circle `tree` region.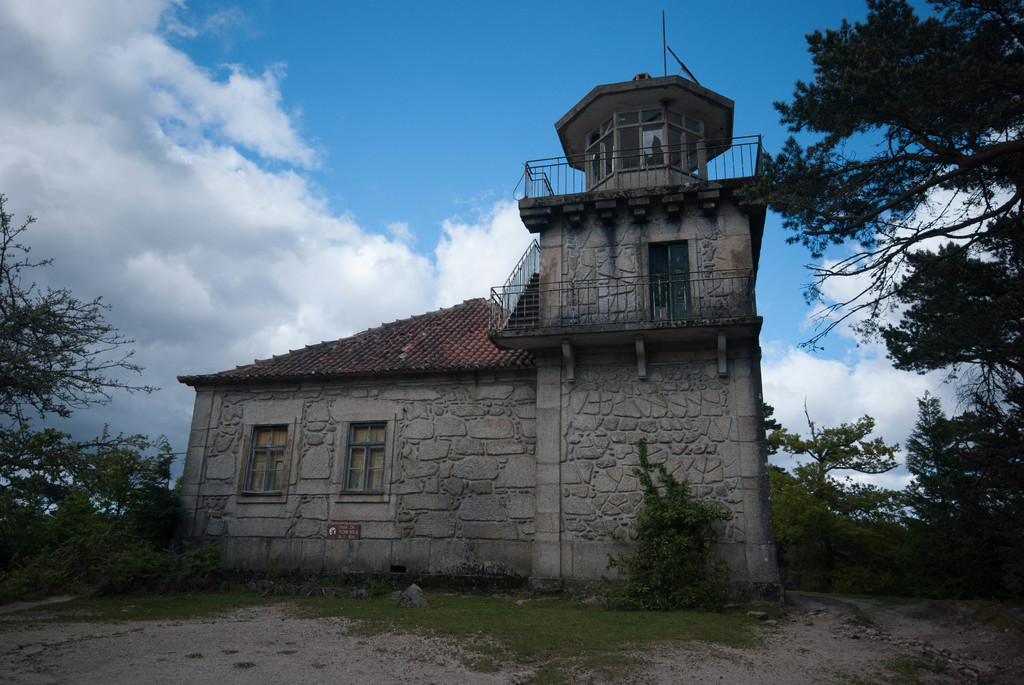
Region: rect(899, 391, 1023, 590).
